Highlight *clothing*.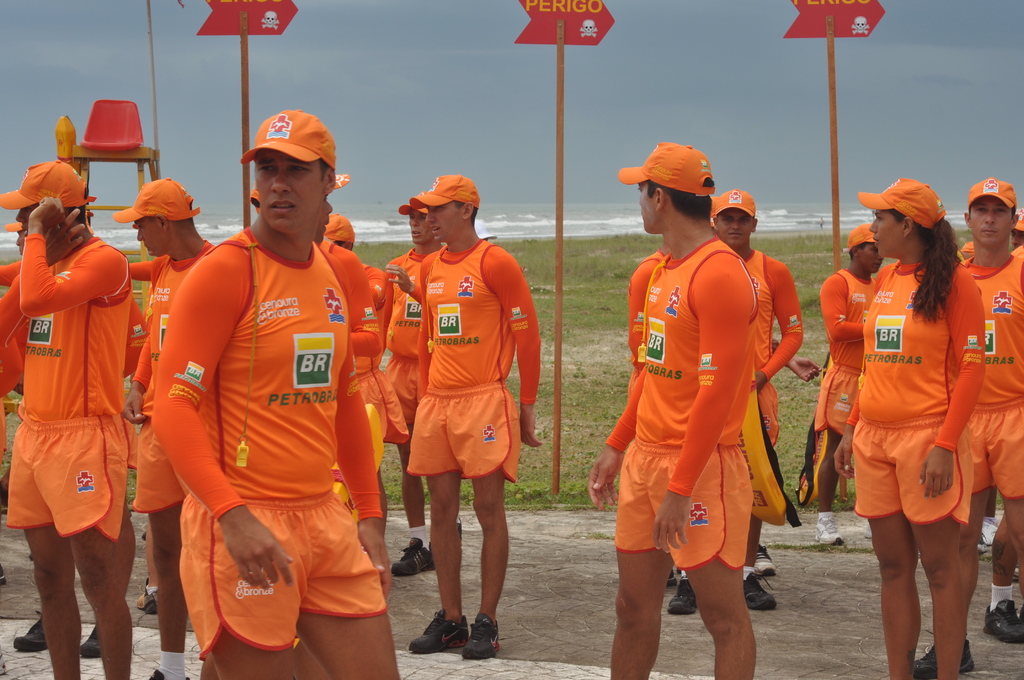
Highlighted region: <region>424, 240, 540, 406</region>.
